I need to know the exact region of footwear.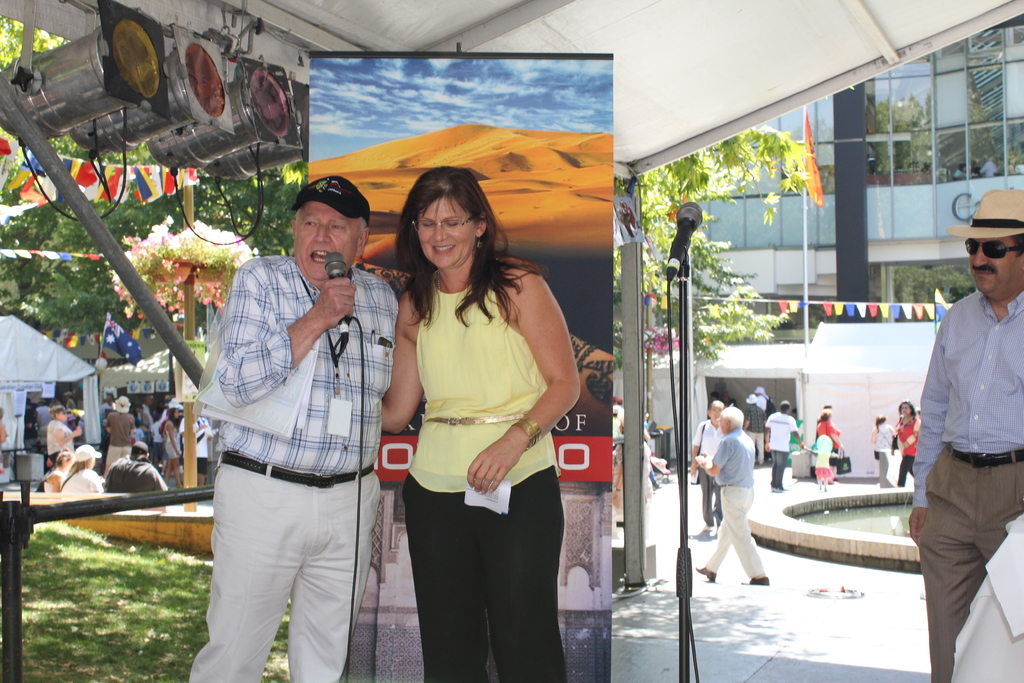
Region: [x1=694, y1=563, x2=721, y2=583].
